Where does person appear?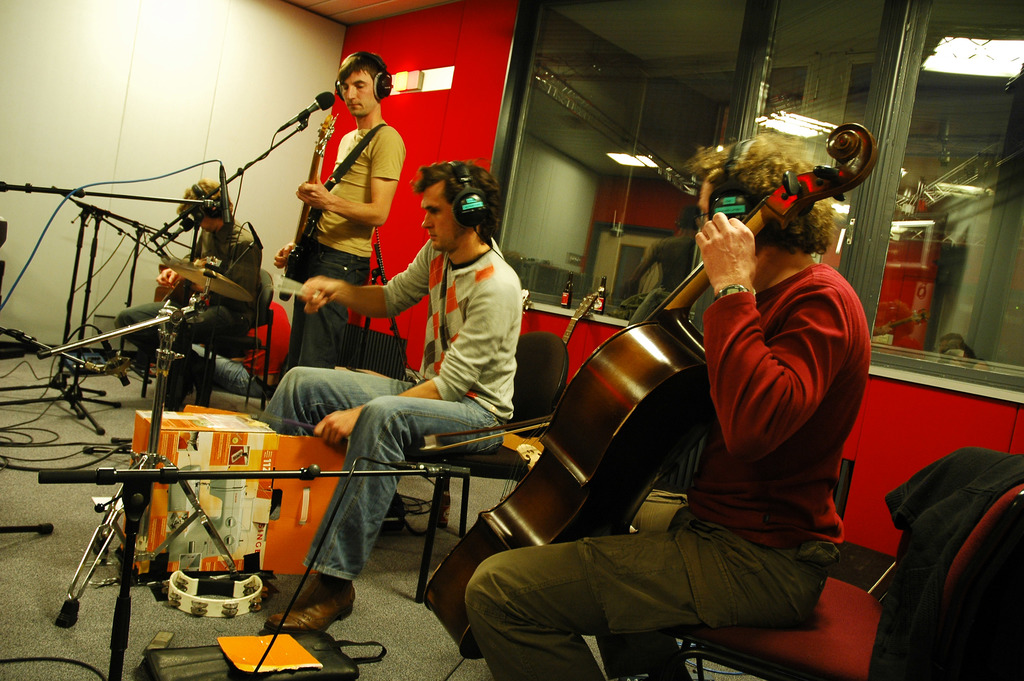
Appears at bbox(257, 160, 522, 633).
